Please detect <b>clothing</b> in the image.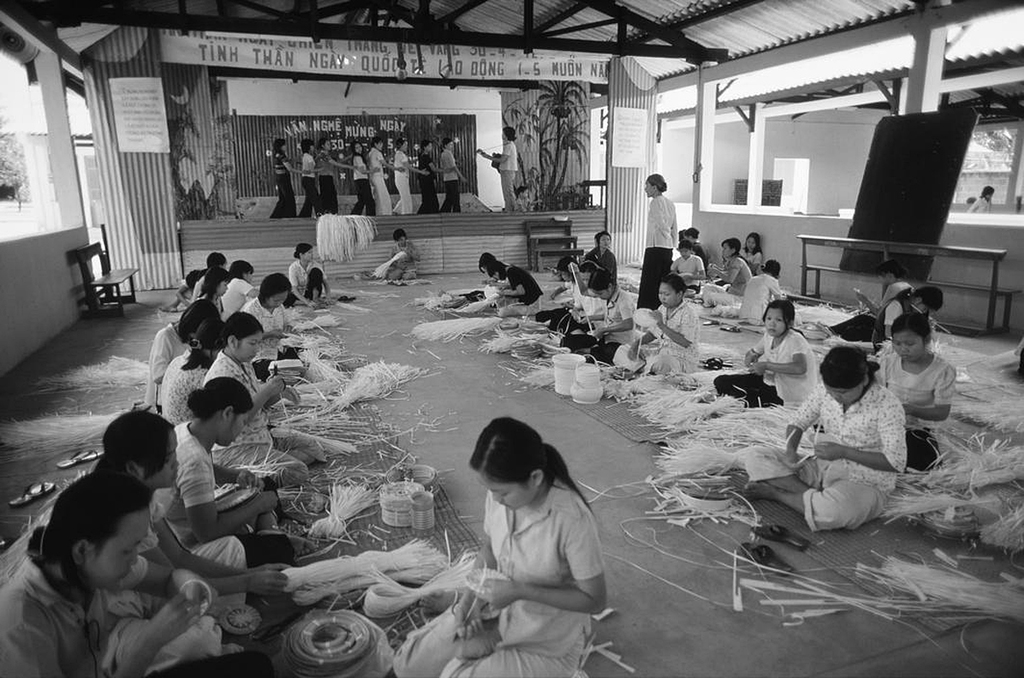
box(559, 287, 636, 366).
